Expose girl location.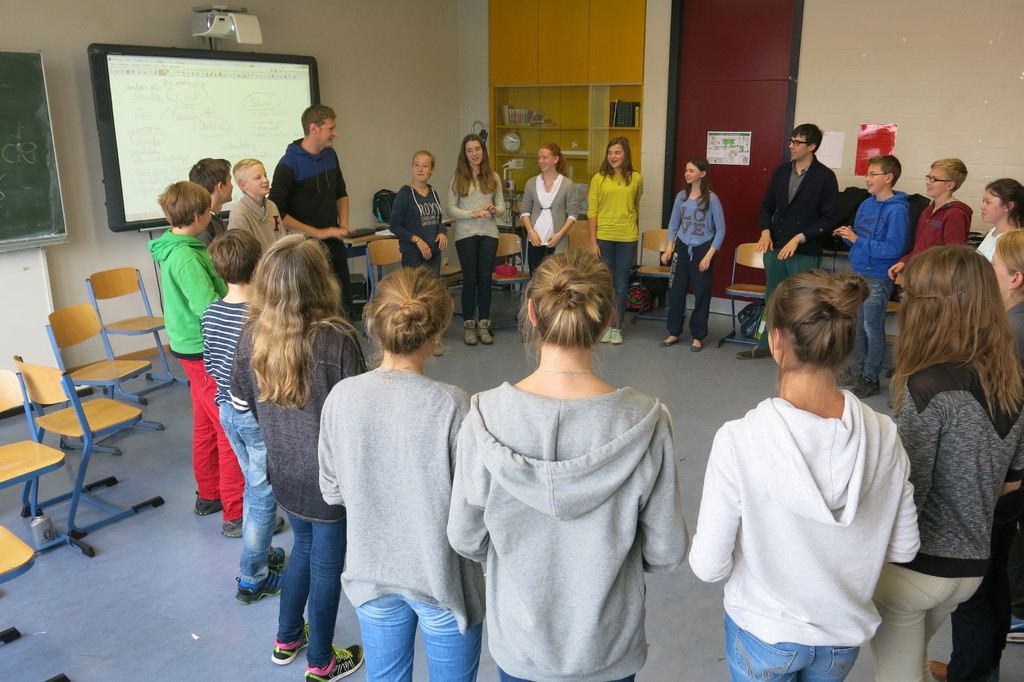
Exposed at select_region(448, 131, 506, 343).
